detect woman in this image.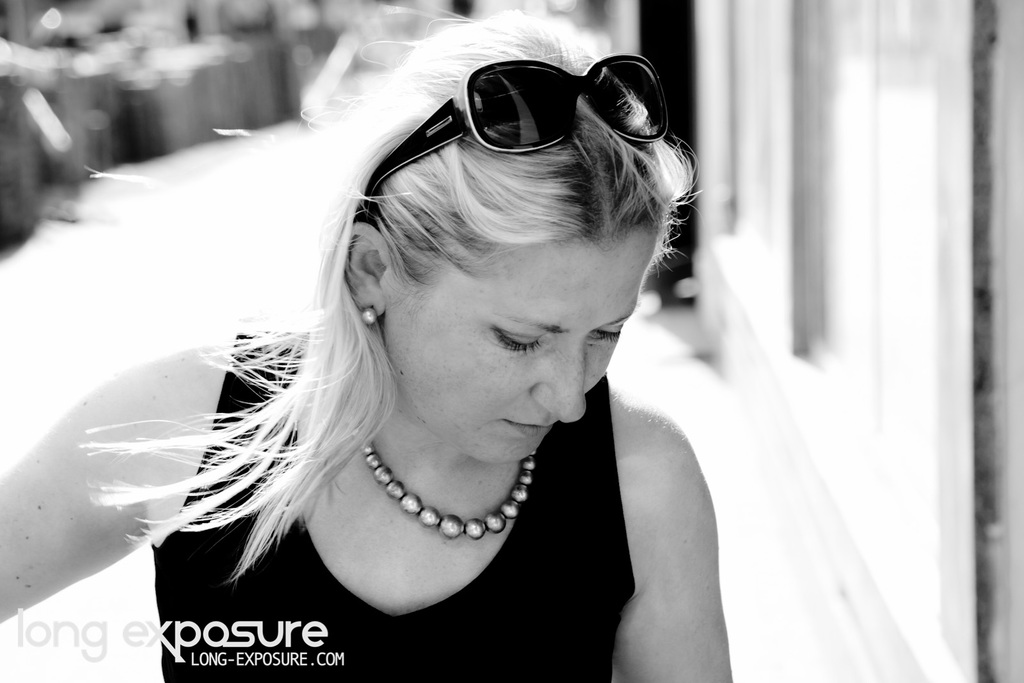
Detection: left=0, top=8, right=733, bottom=682.
